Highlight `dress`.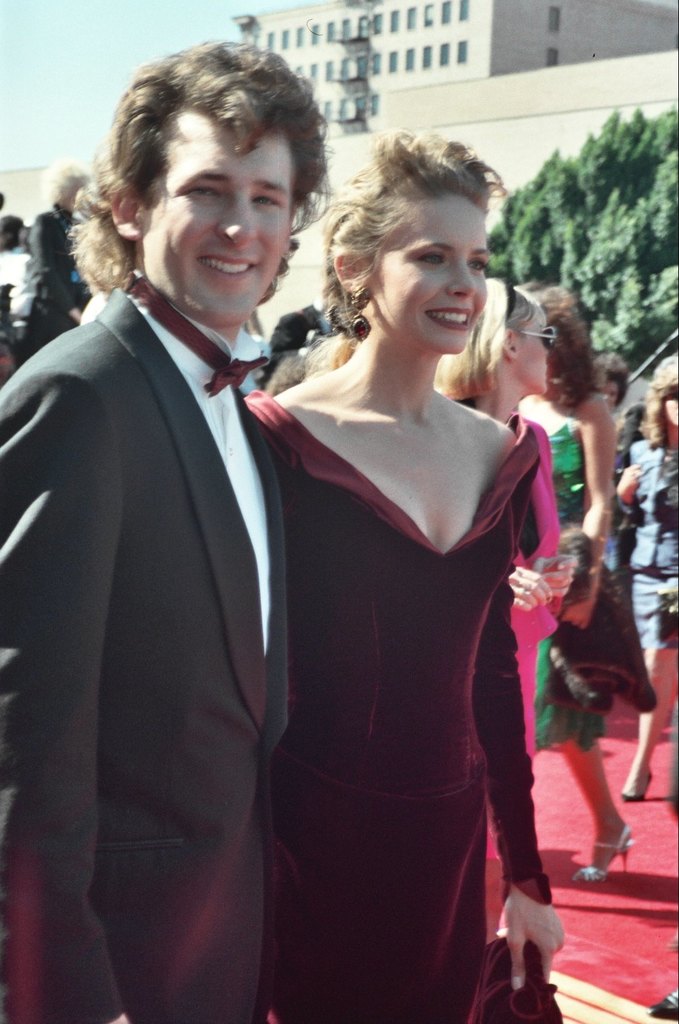
Highlighted region: pyautogui.locateOnScreen(258, 391, 540, 1023).
